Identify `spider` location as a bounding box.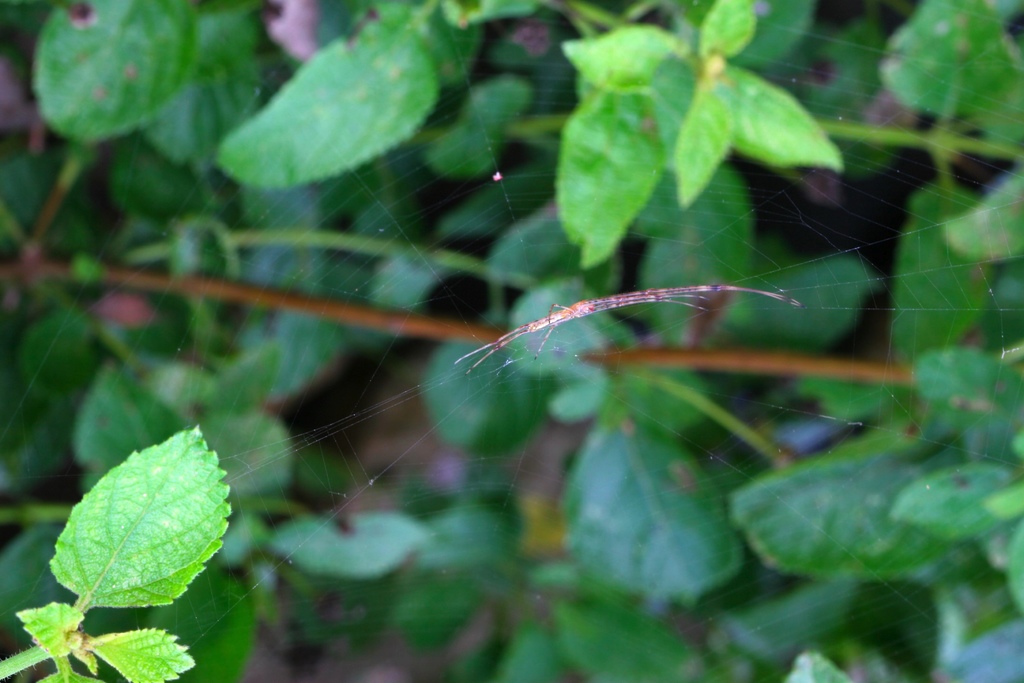
[x1=453, y1=284, x2=808, y2=373].
